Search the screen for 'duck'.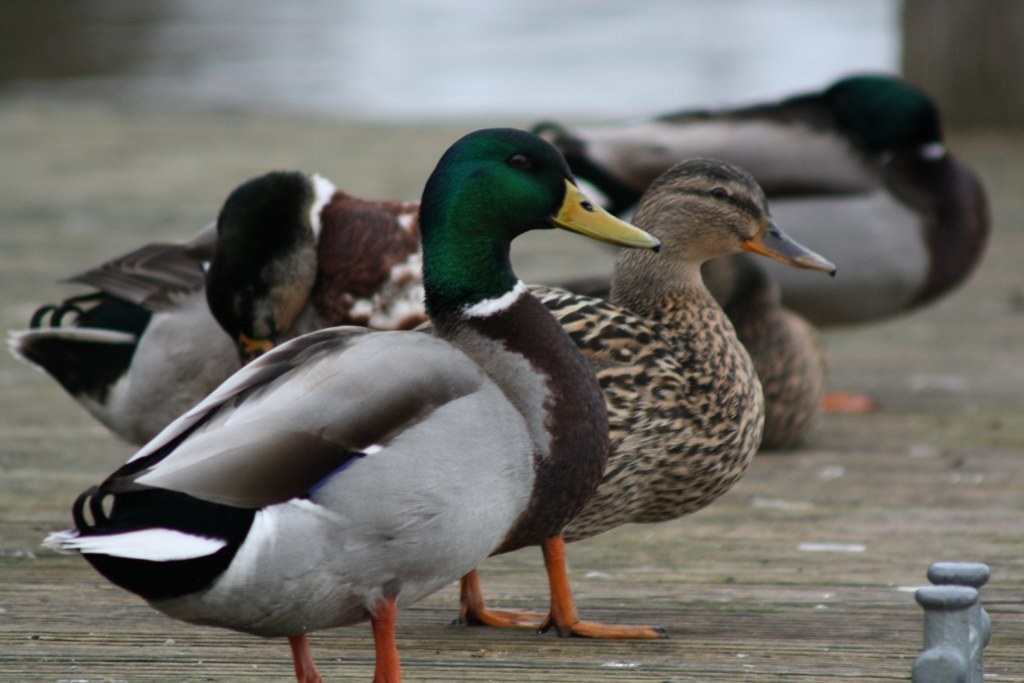
Found at (46, 118, 668, 682).
